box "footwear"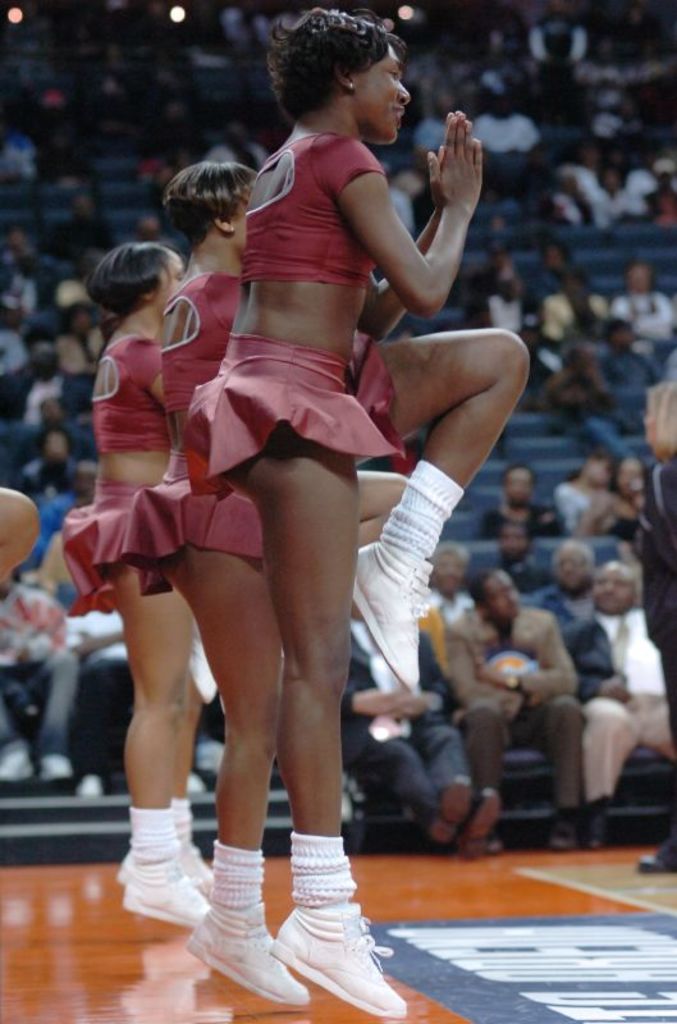
bbox=(82, 772, 105, 797)
